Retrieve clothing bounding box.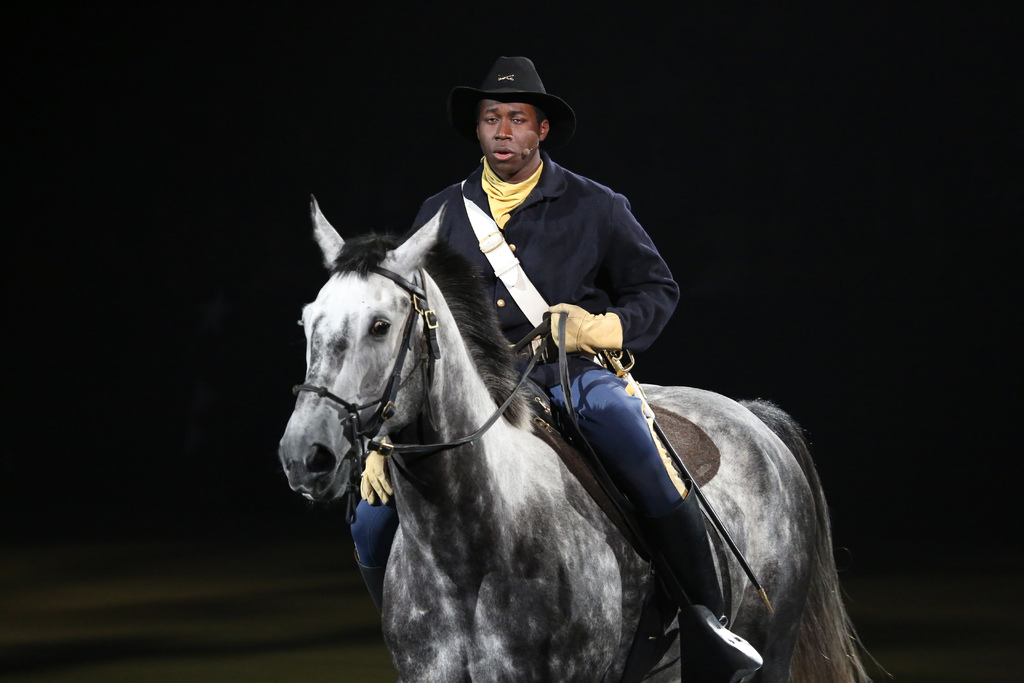
Bounding box: <box>351,154,716,611</box>.
